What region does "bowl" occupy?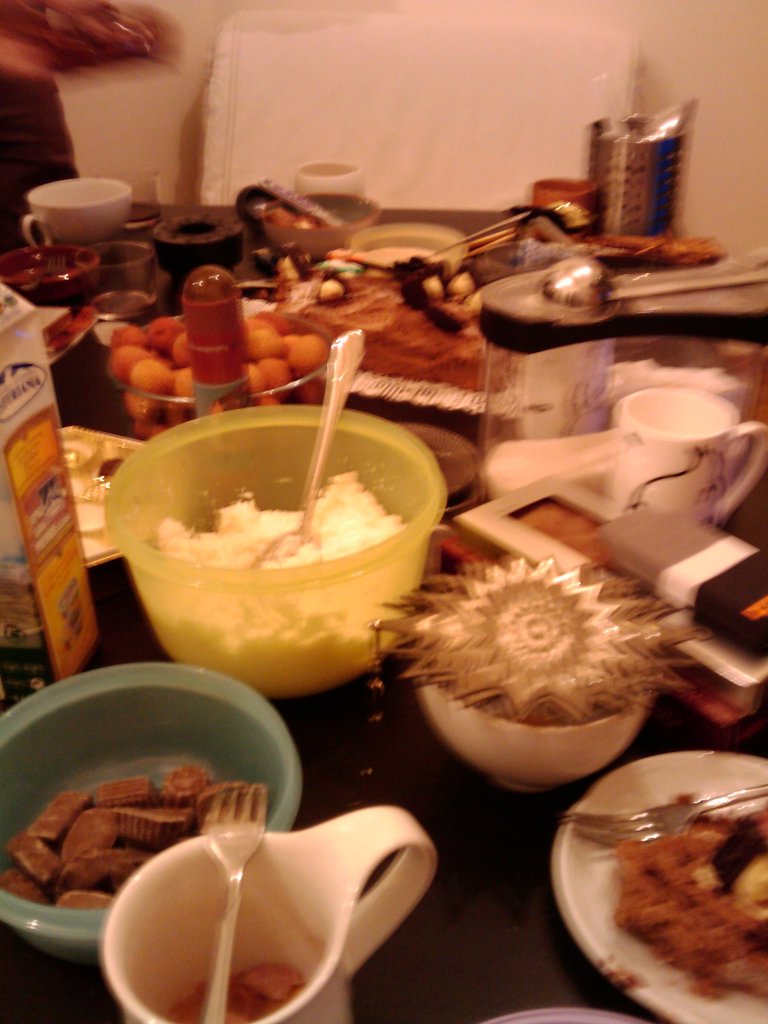
box=[349, 221, 466, 277].
